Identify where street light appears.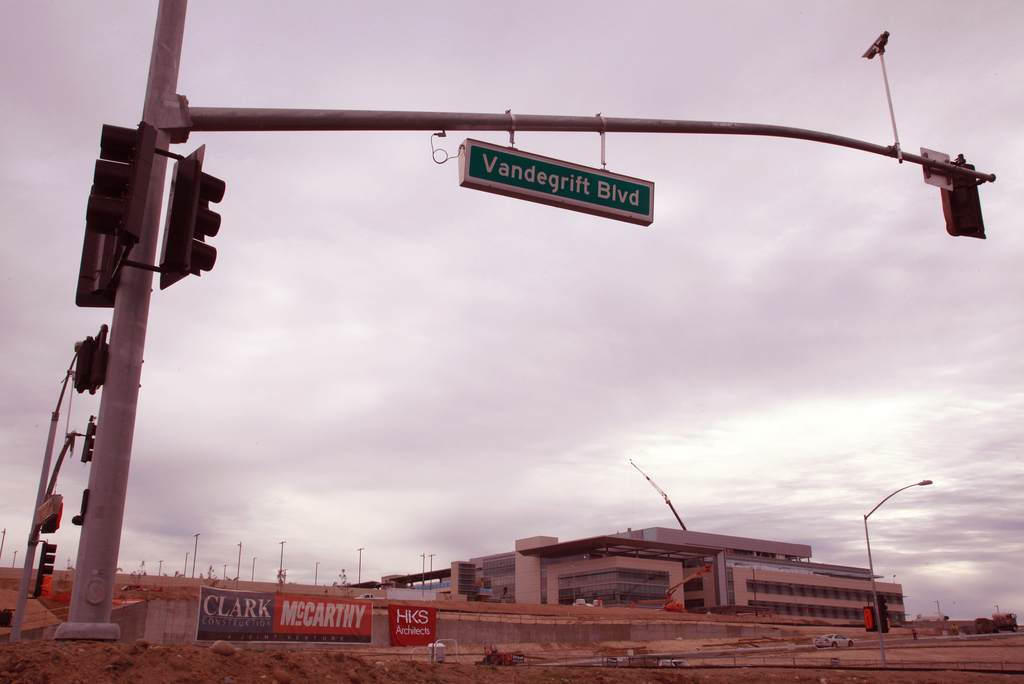
Appears at region(357, 548, 367, 586).
